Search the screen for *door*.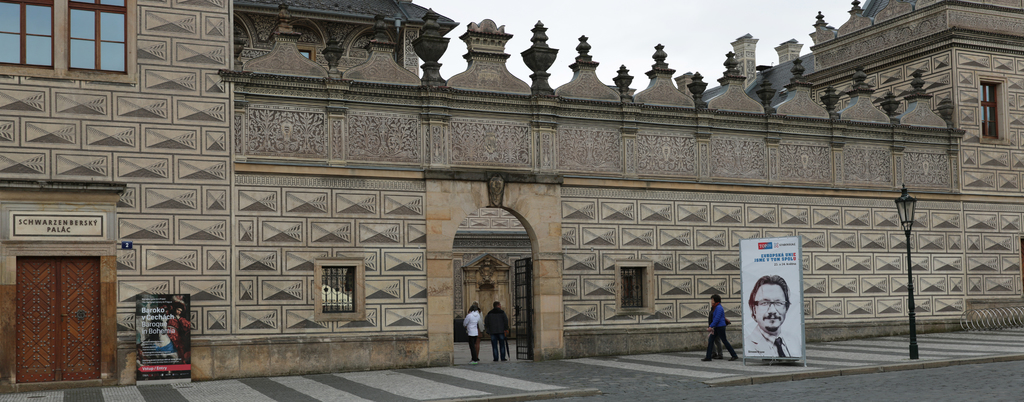
Found at <bbox>15, 263, 102, 386</bbox>.
